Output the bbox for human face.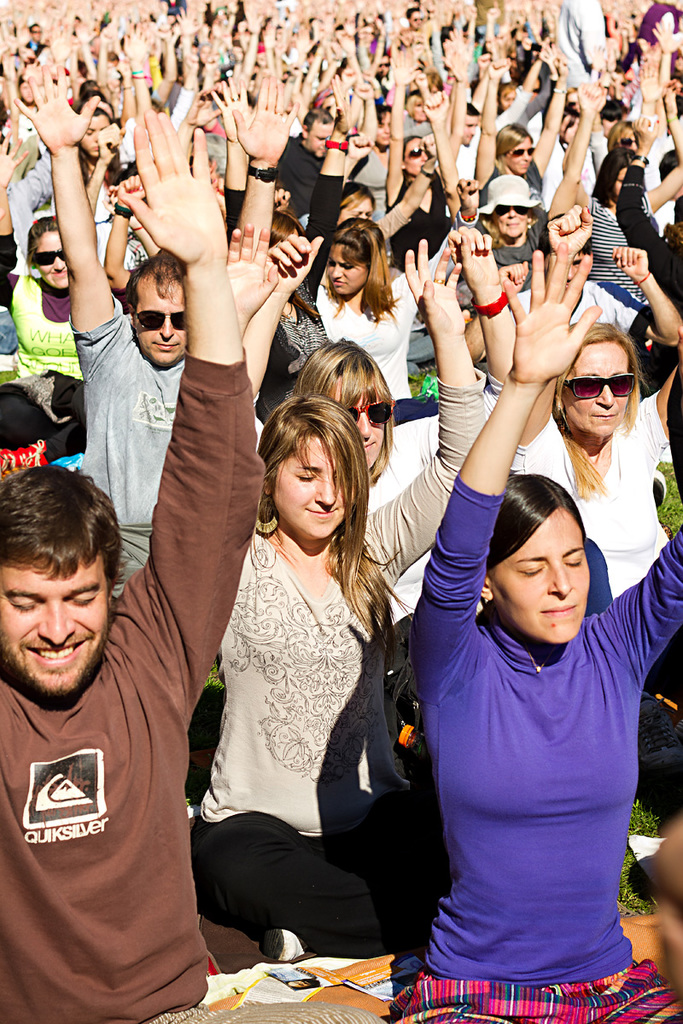
<box>556,340,627,443</box>.
